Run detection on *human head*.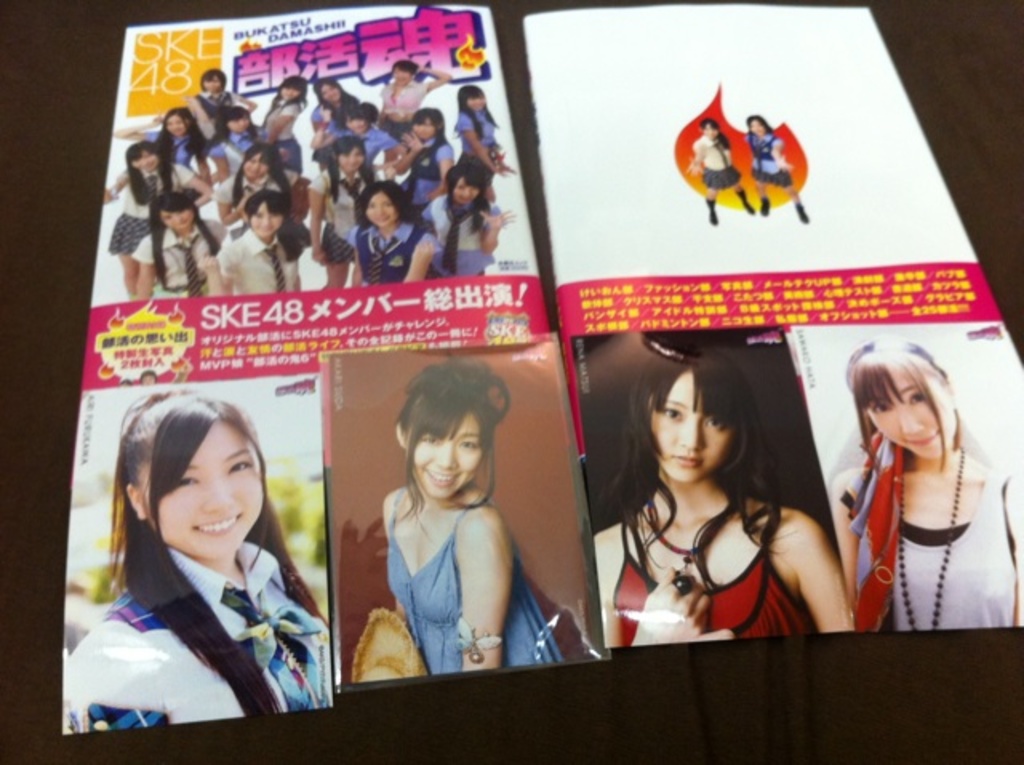
Result: Rect(144, 189, 194, 232).
